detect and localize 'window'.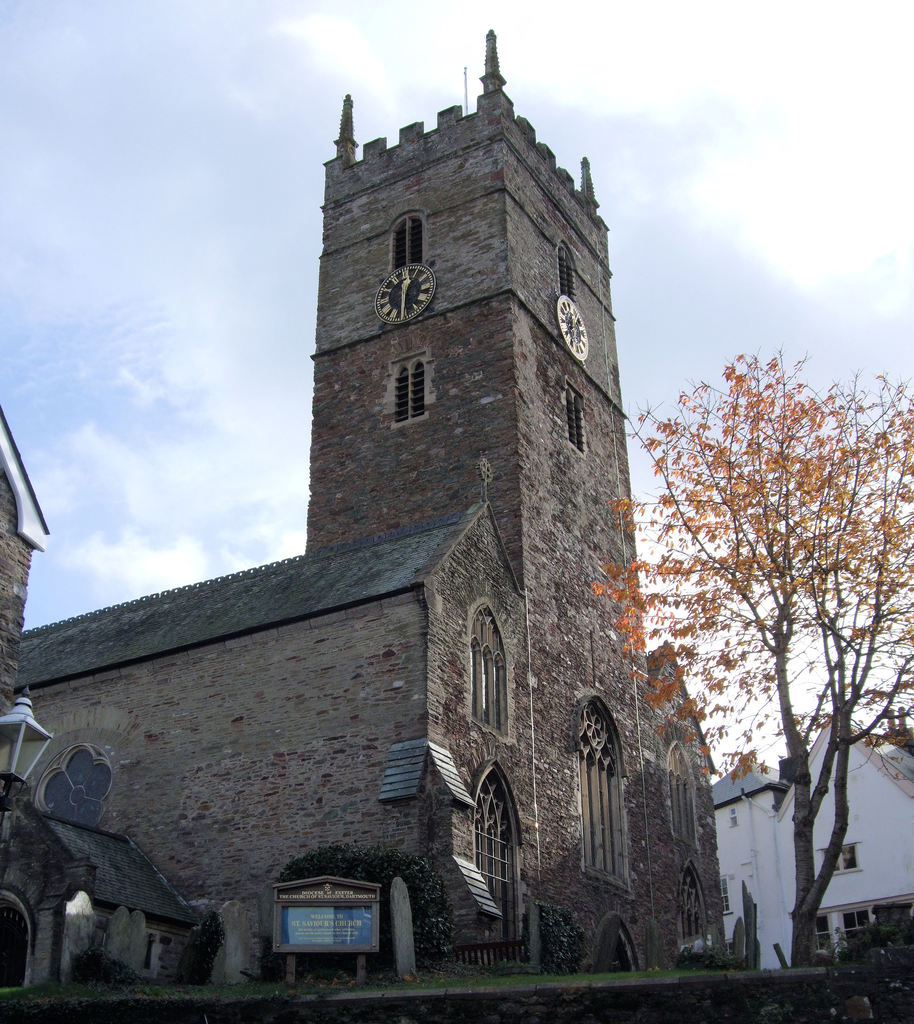
Localized at {"left": 557, "top": 242, "right": 572, "bottom": 303}.
